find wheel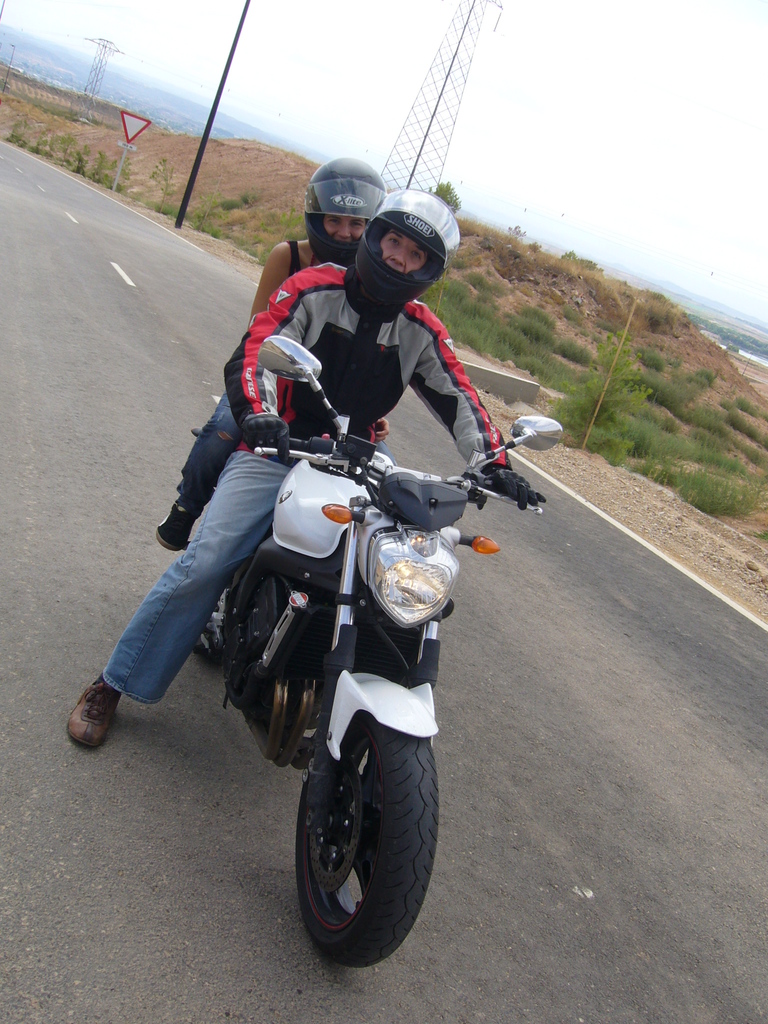
detection(195, 559, 244, 652)
